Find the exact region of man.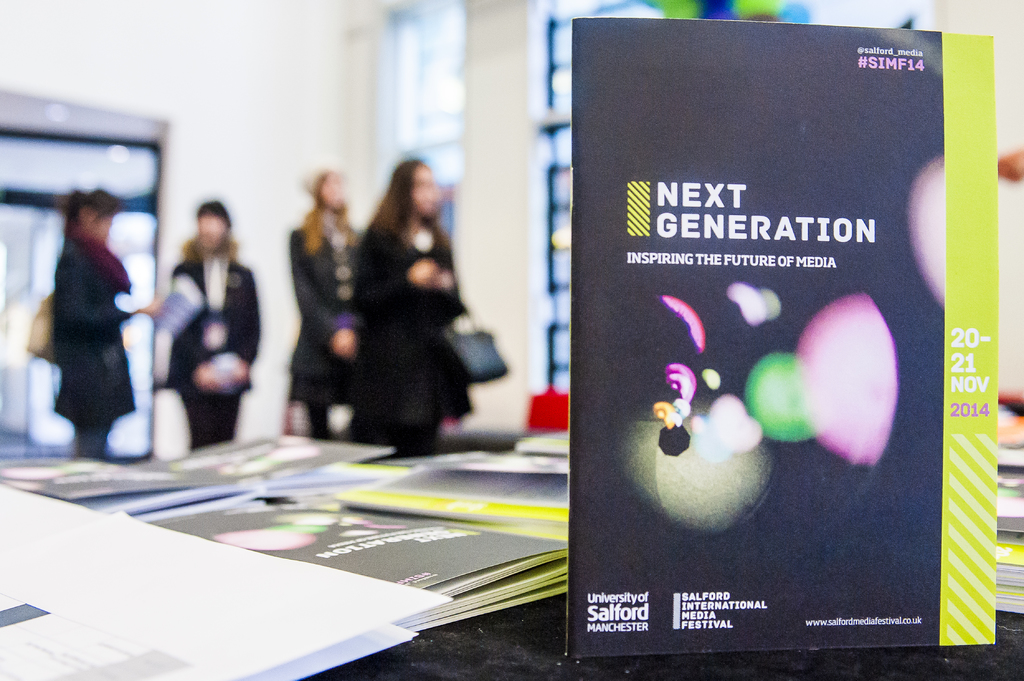
Exact region: Rect(147, 186, 251, 463).
